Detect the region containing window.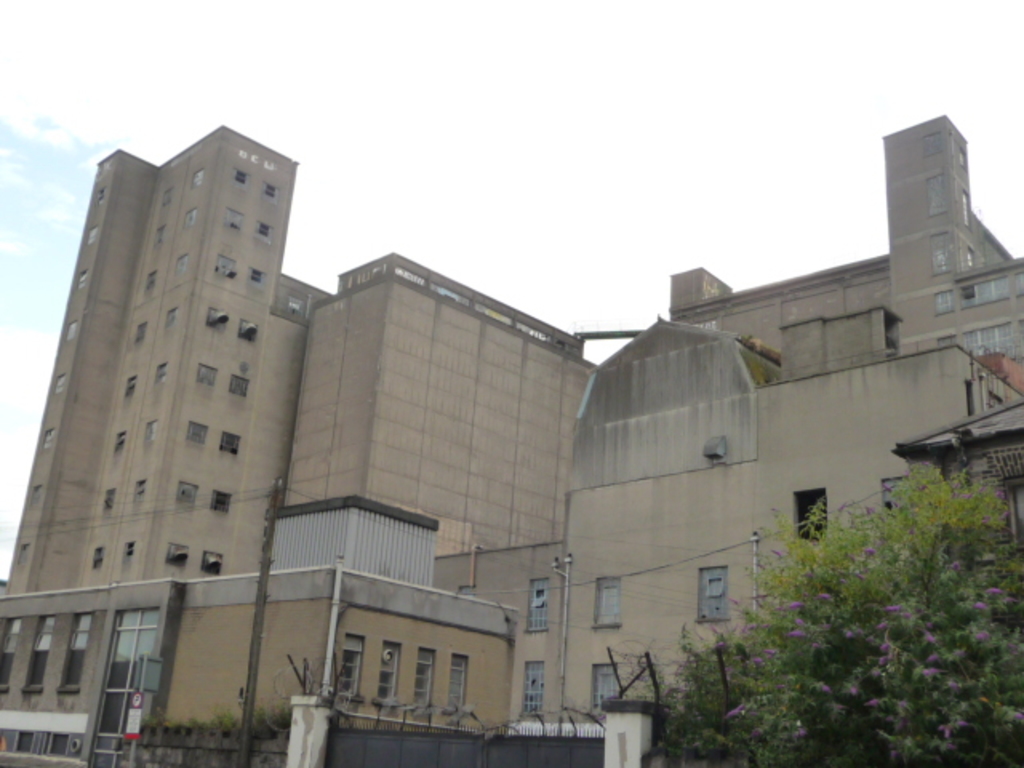
(154,358,165,379).
